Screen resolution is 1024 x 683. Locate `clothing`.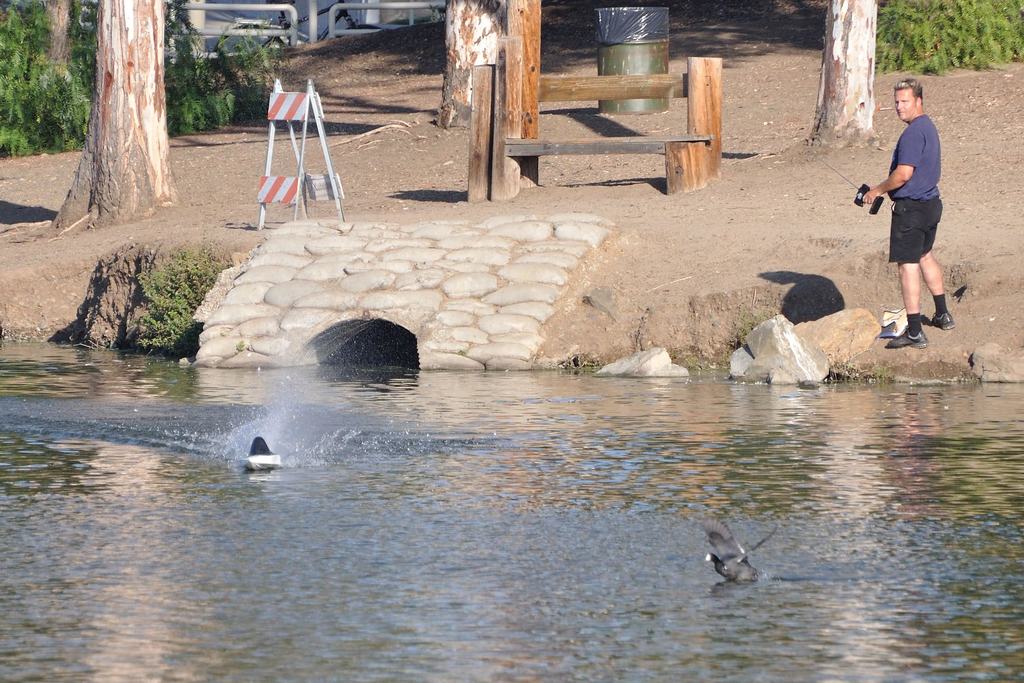
box=[885, 84, 963, 283].
